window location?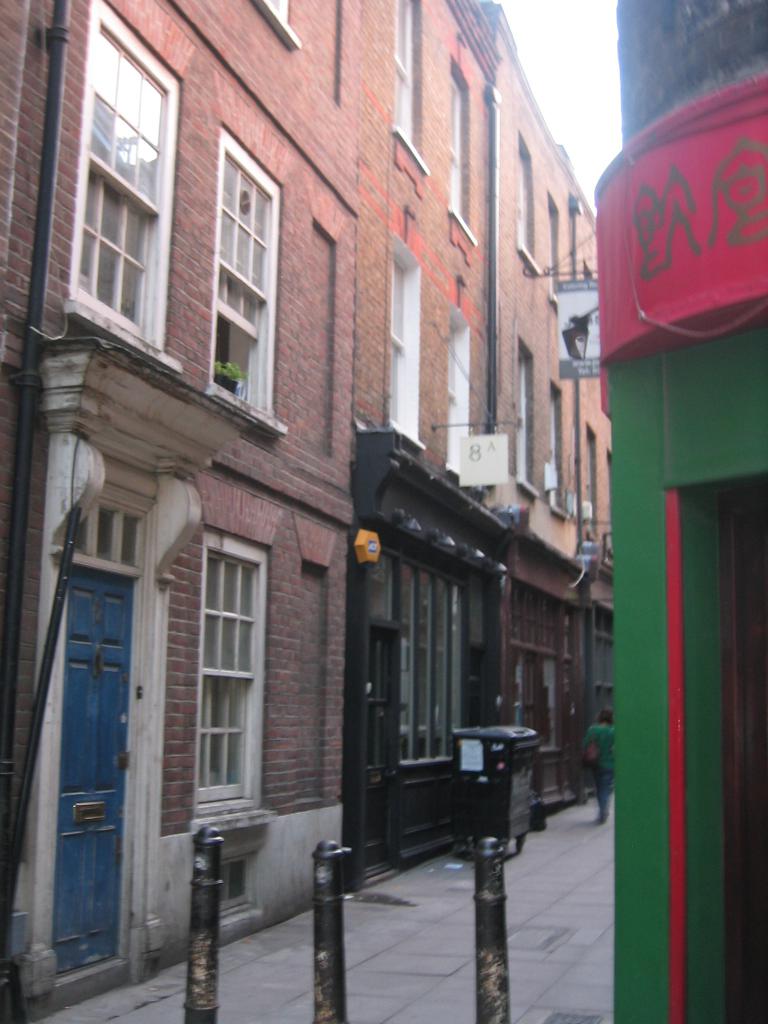
box=[387, 548, 484, 751]
